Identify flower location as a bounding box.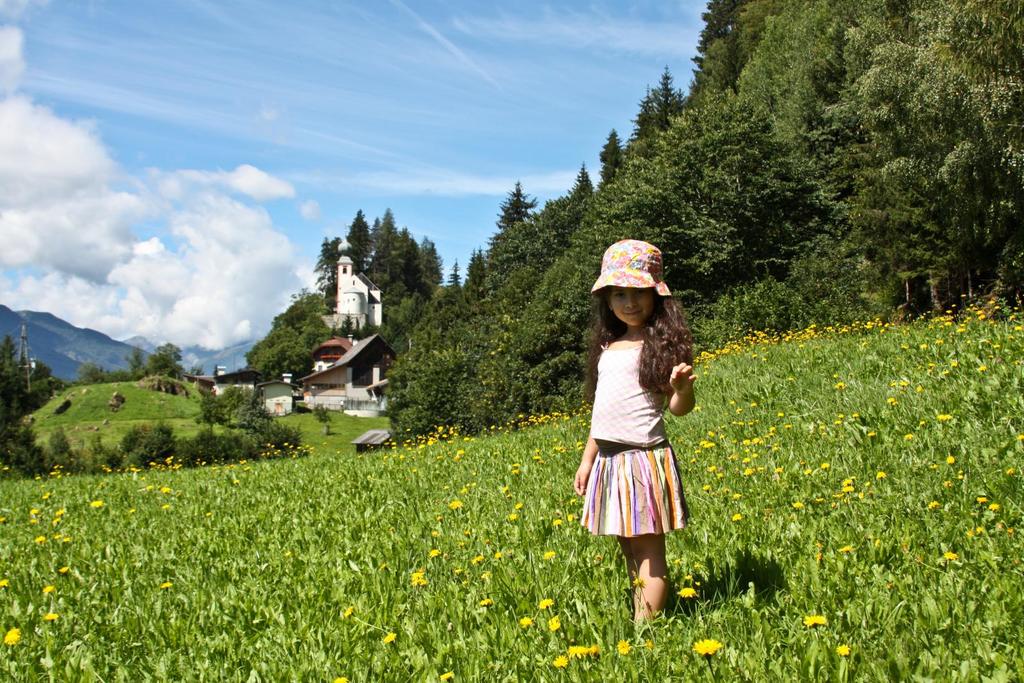
{"x1": 551, "y1": 654, "x2": 569, "y2": 671}.
